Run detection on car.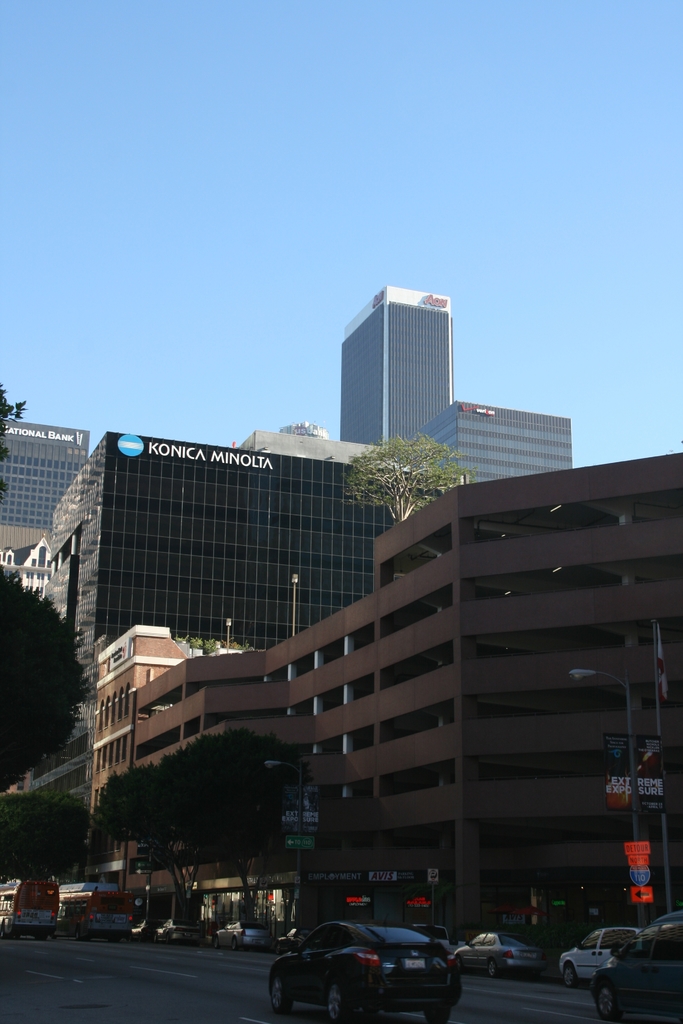
Result: 270/920/463/1023.
